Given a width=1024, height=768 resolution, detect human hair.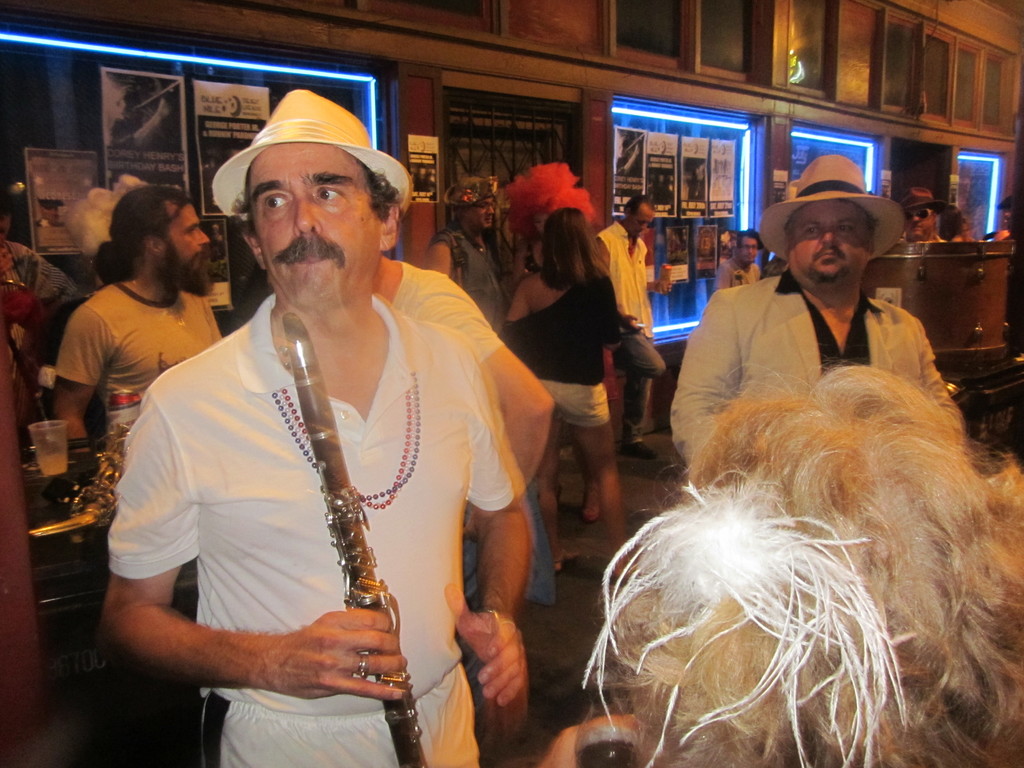
93, 183, 195, 287.
